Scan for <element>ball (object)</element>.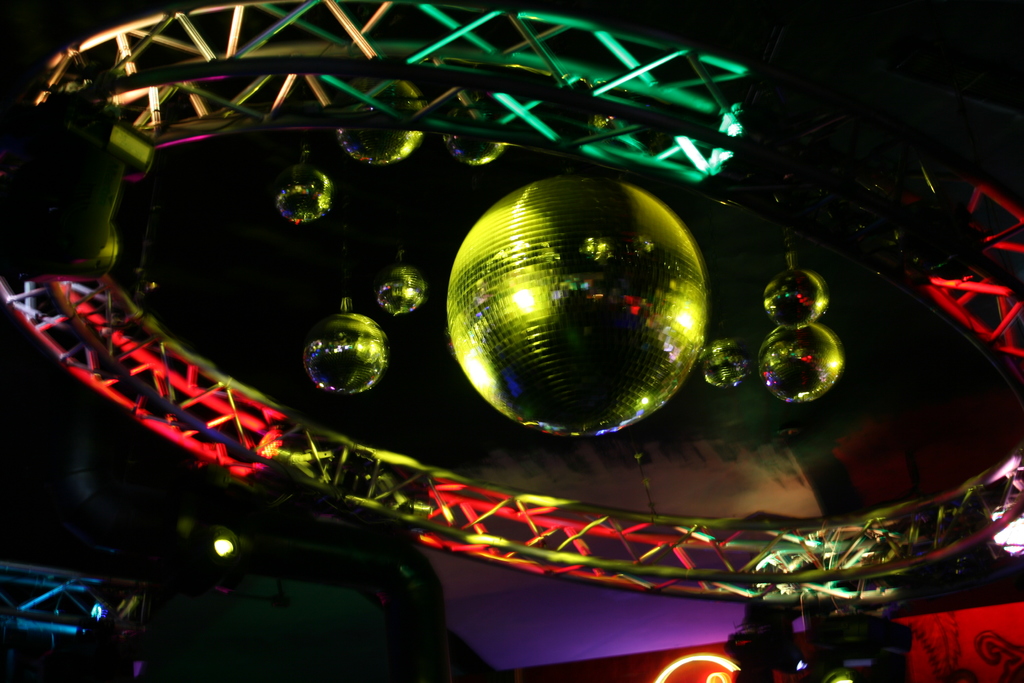
Scan result: pyautogui.locateOnScreen(275, 163, 336, 222).
